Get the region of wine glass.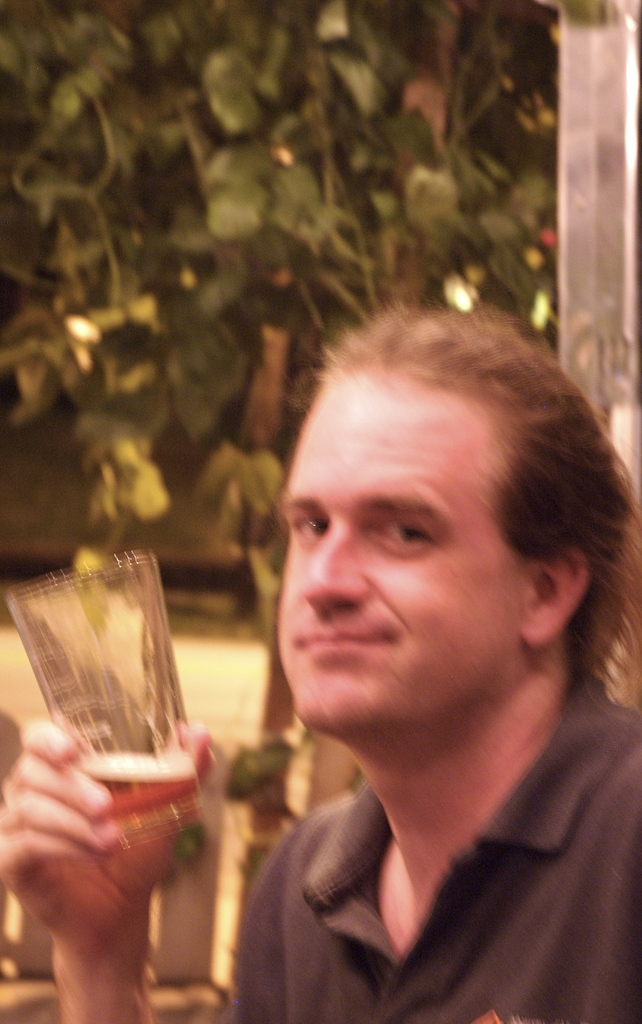
12 552 205 853.
